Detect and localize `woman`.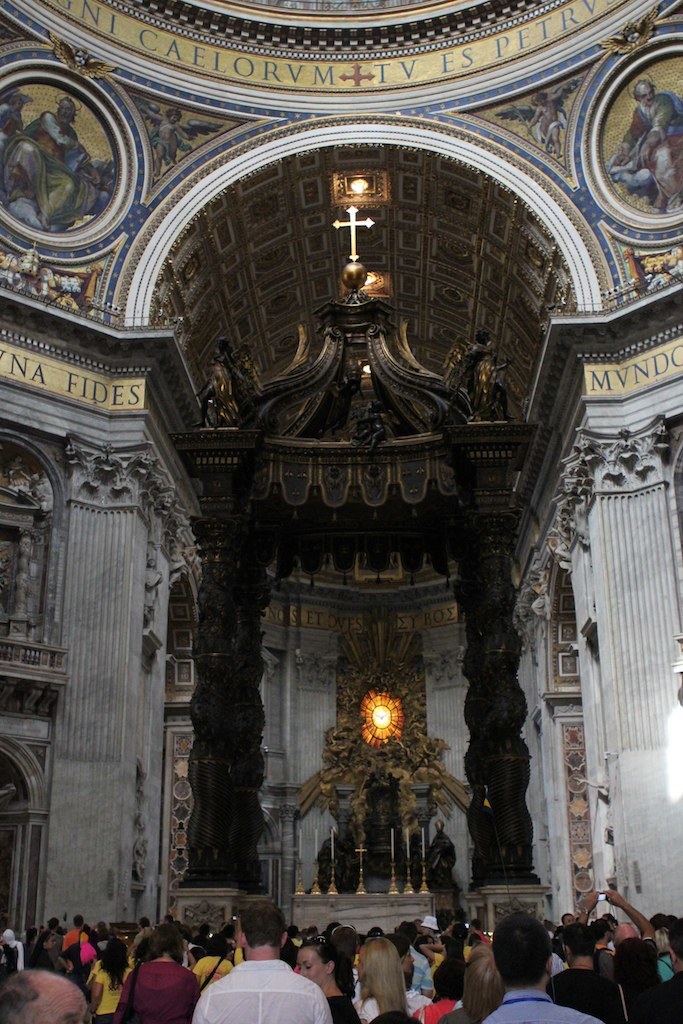
Localized at (112, 920, 204, 1023).
